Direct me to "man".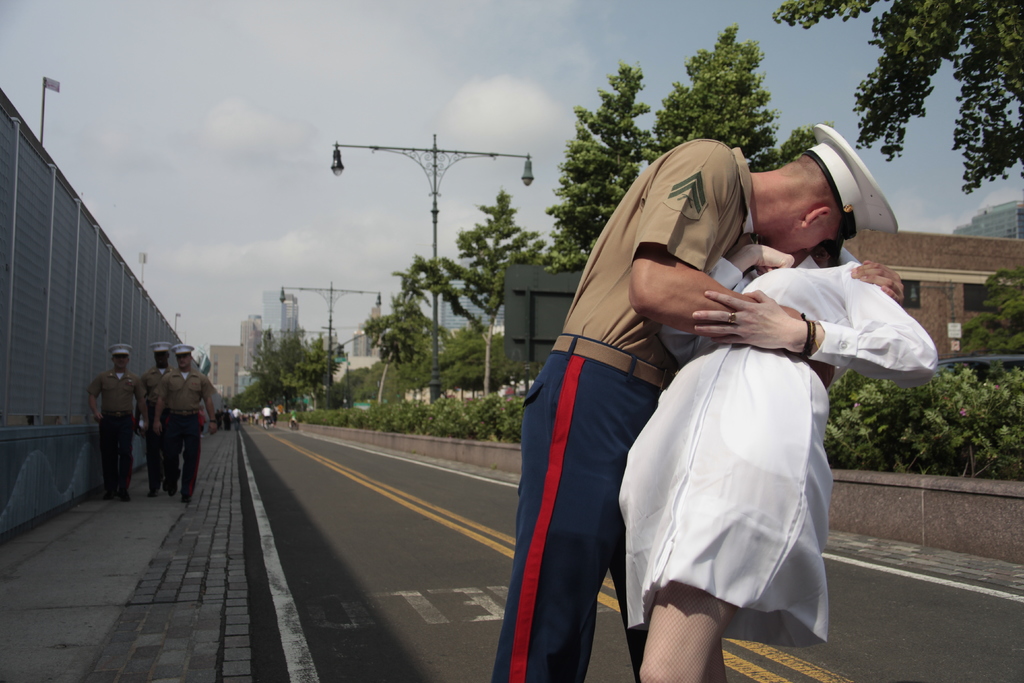
Direction: [154, 341, 220, 505].
